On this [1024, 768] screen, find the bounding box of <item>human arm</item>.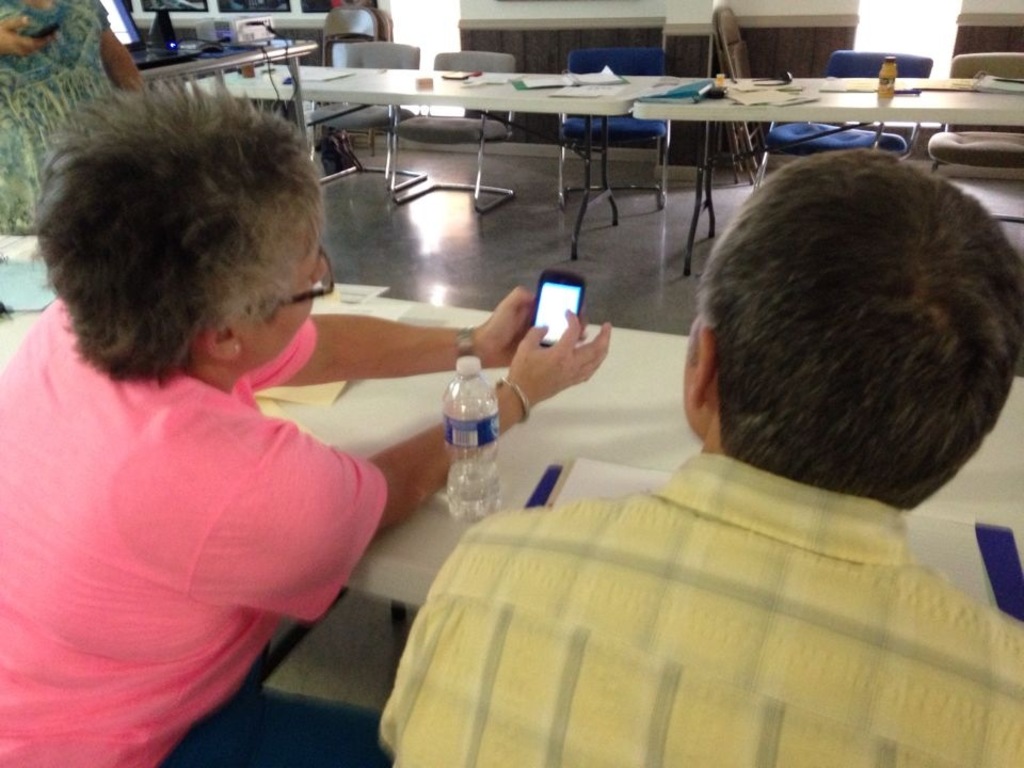
Bounding box: crop(0, 13, 52, 64).
